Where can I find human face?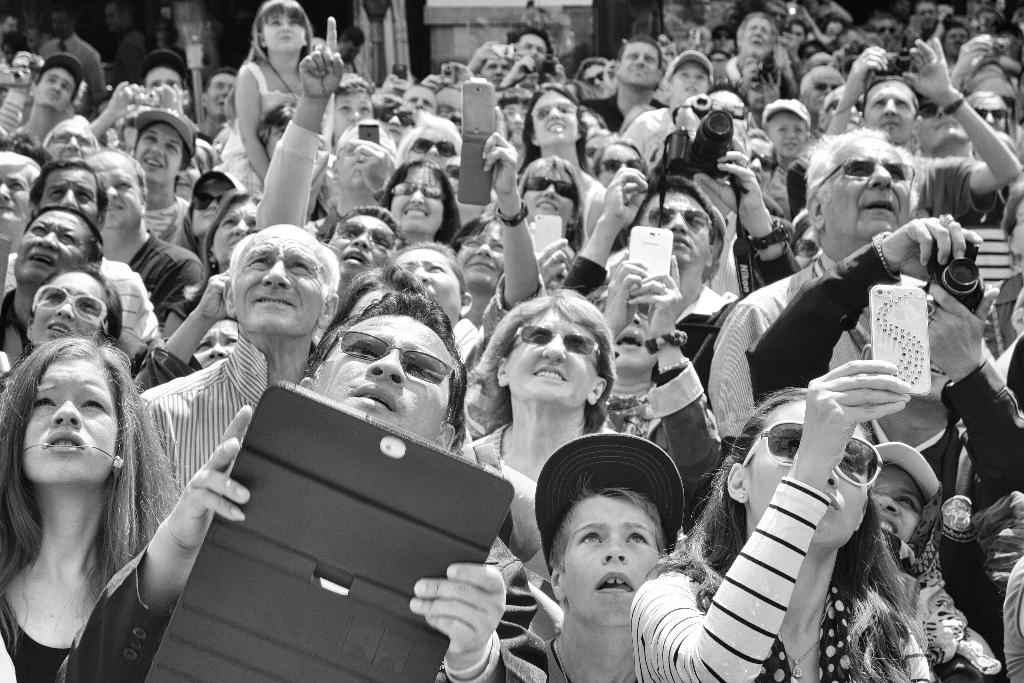
You can find it at Rect(143, 68, 184, 94).
